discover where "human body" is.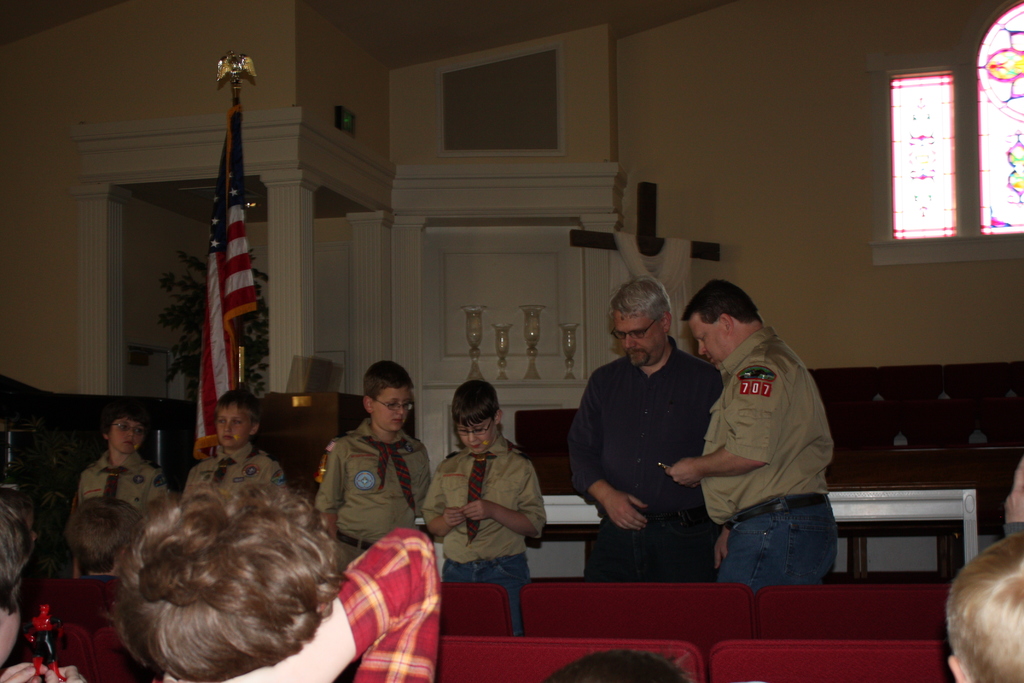
Discovered at locate(1, 659, 94, 682).
